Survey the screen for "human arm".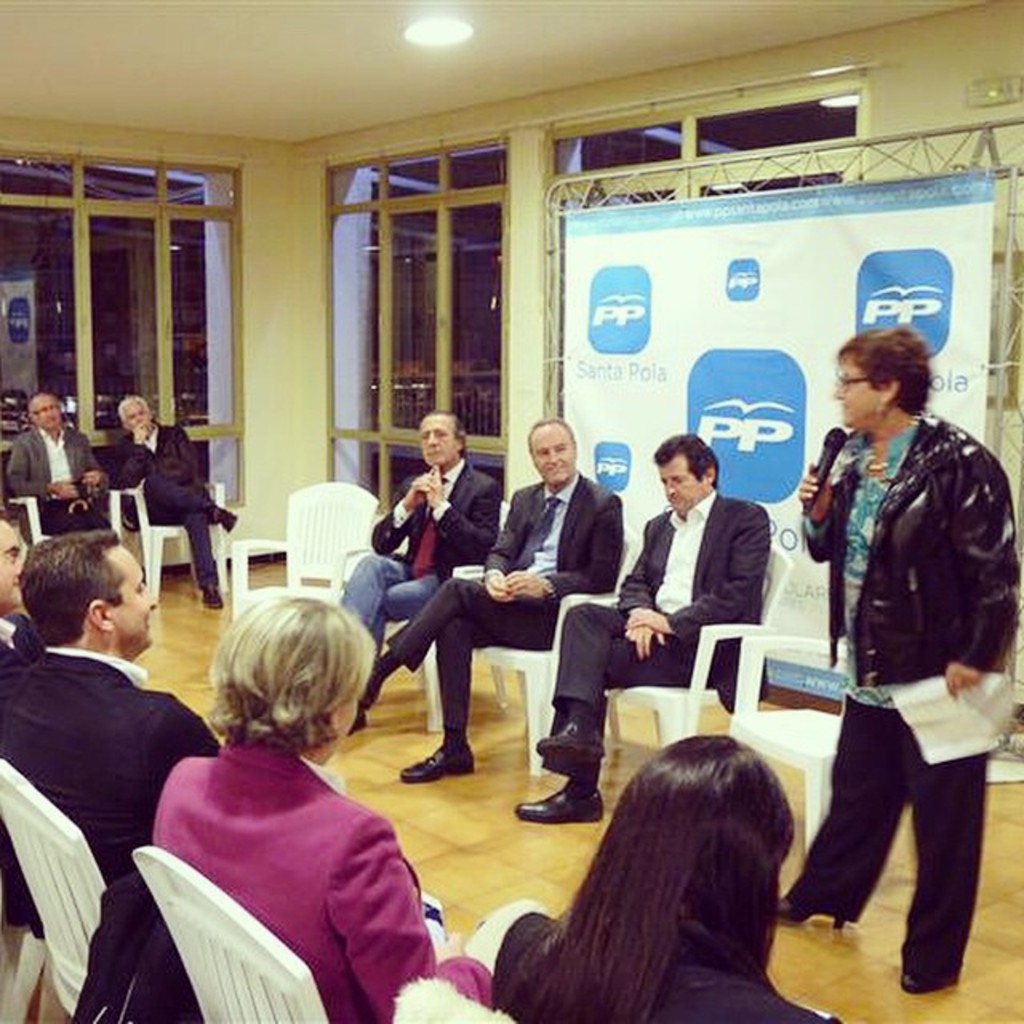
Survey found: box(482, 493, 518, 608).
